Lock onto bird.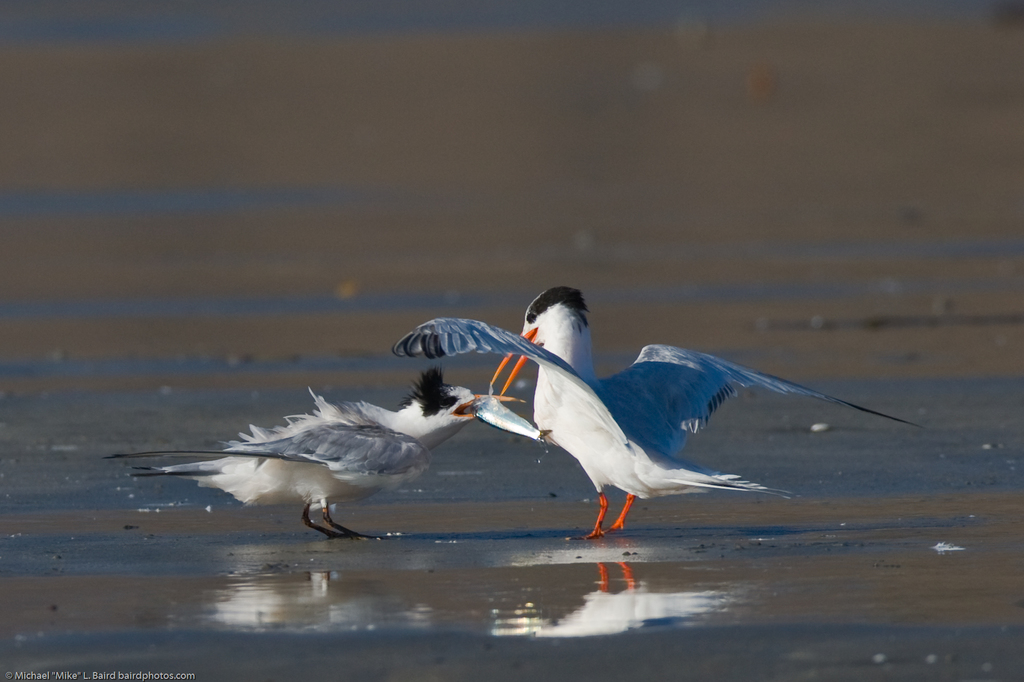
Locked: <box>444,282,899,532</box>.
